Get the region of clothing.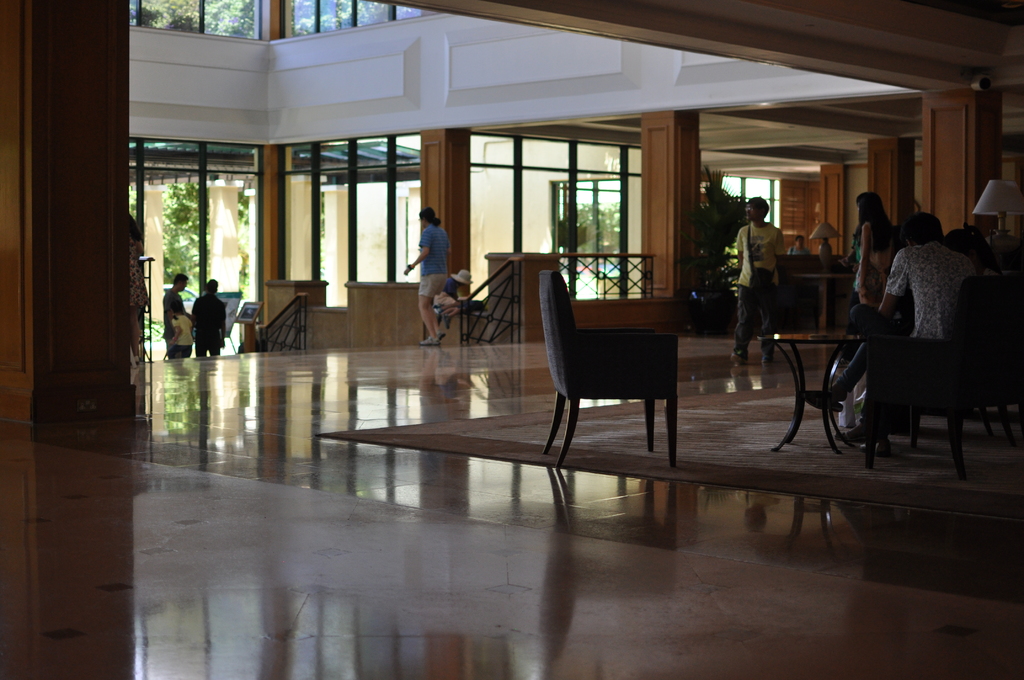
<bbox>944, 224, 993, 265</bbox>.
